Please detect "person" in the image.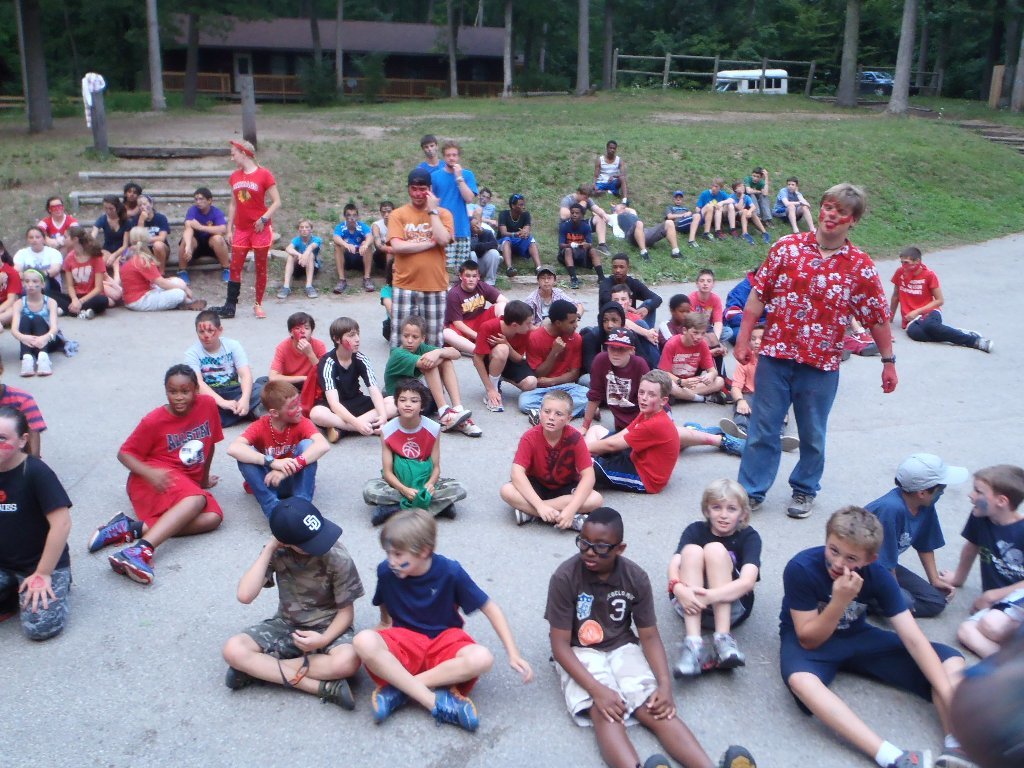
BBox(657, 466, 763, 687).
